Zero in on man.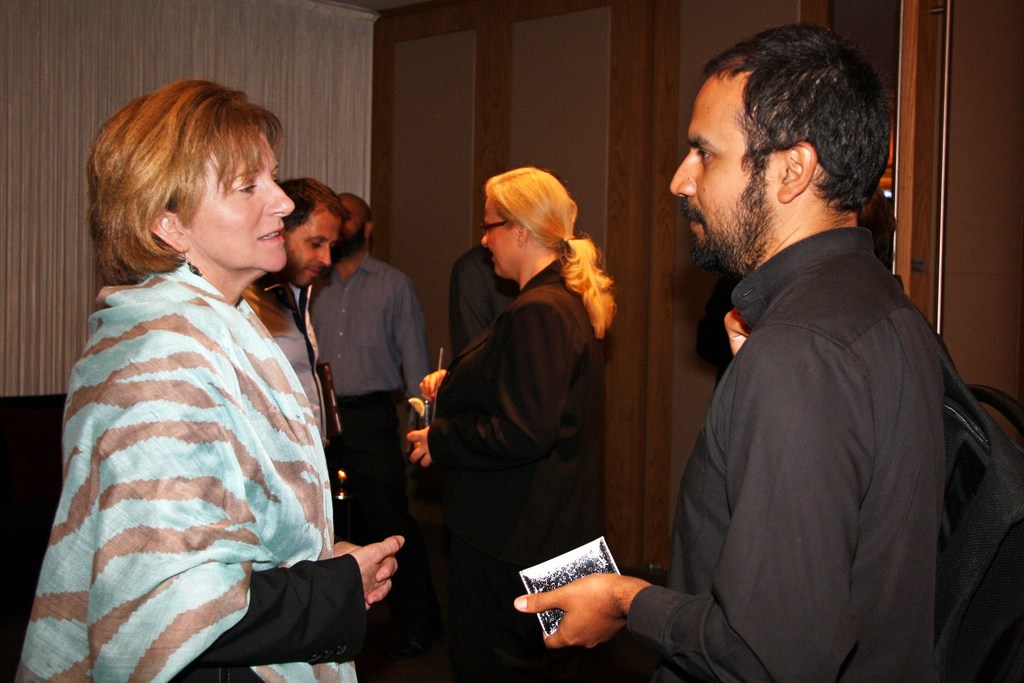
Zeroed in: (623, 21, 988, 682).
